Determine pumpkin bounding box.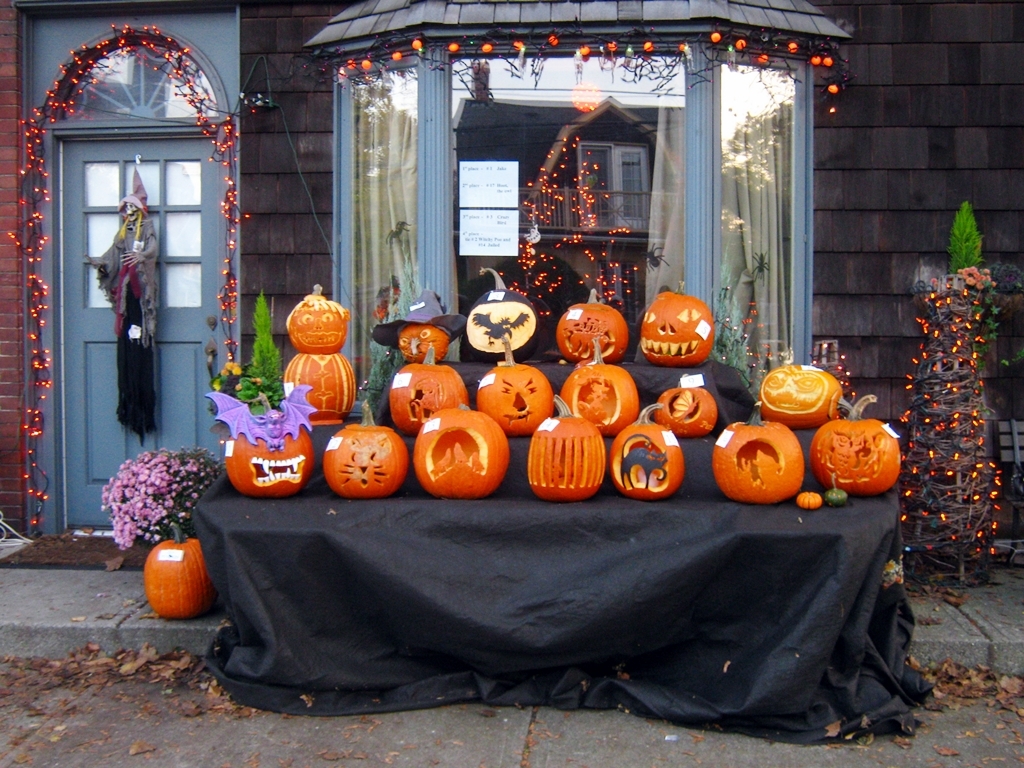
Determined: (759,362,837,425).
